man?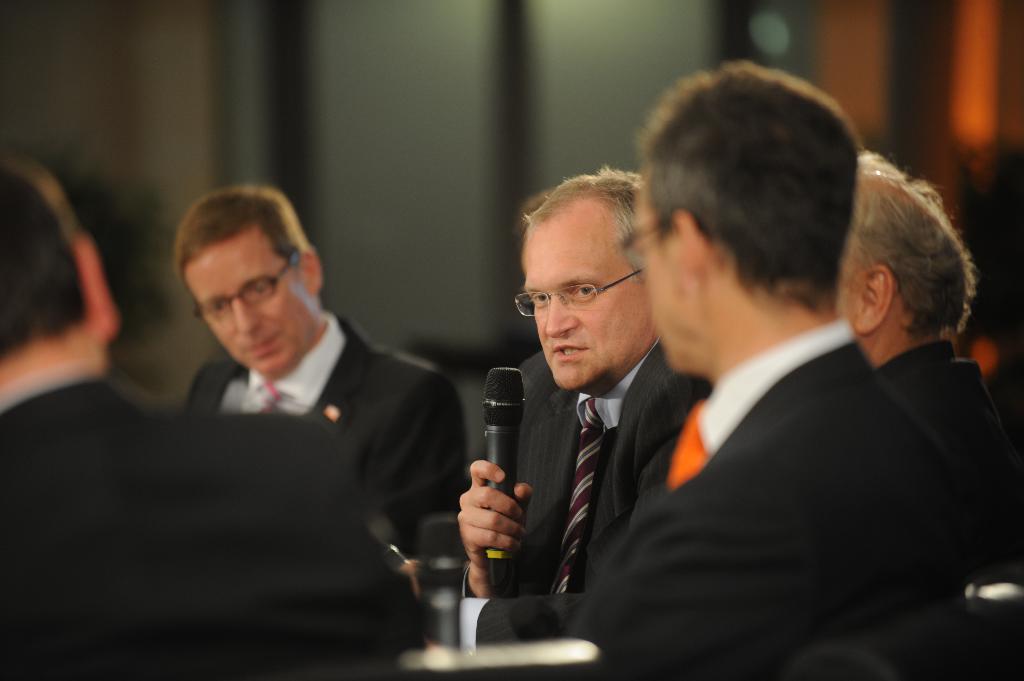
left=822, top=150, right=1023, bottom=539
